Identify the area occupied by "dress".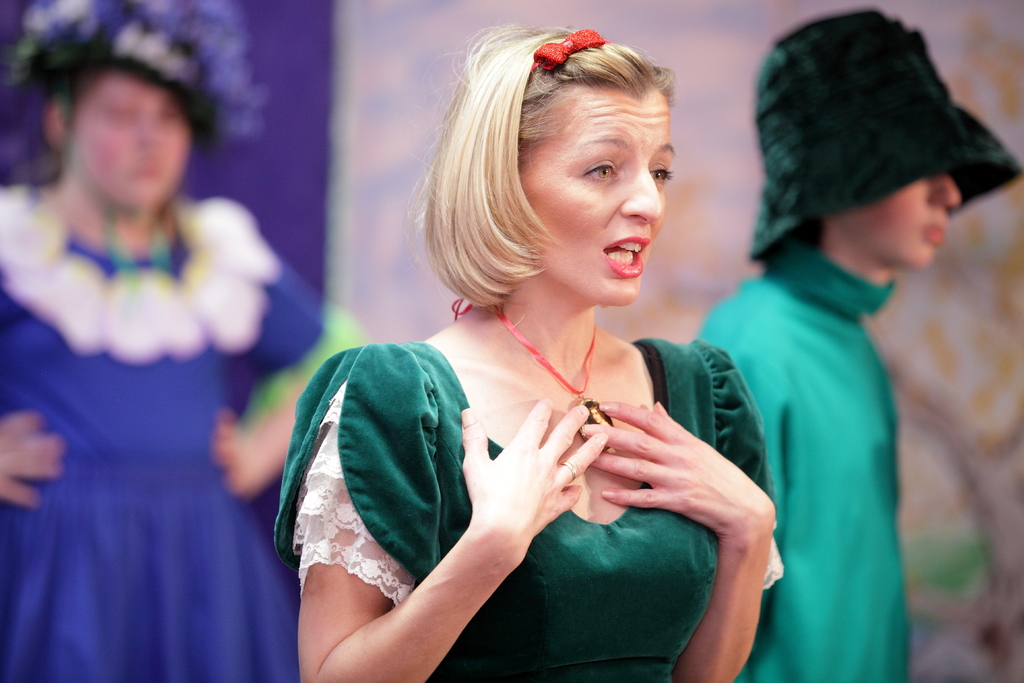
Area: x1=0, y1=179, x2=363, y2=682.
